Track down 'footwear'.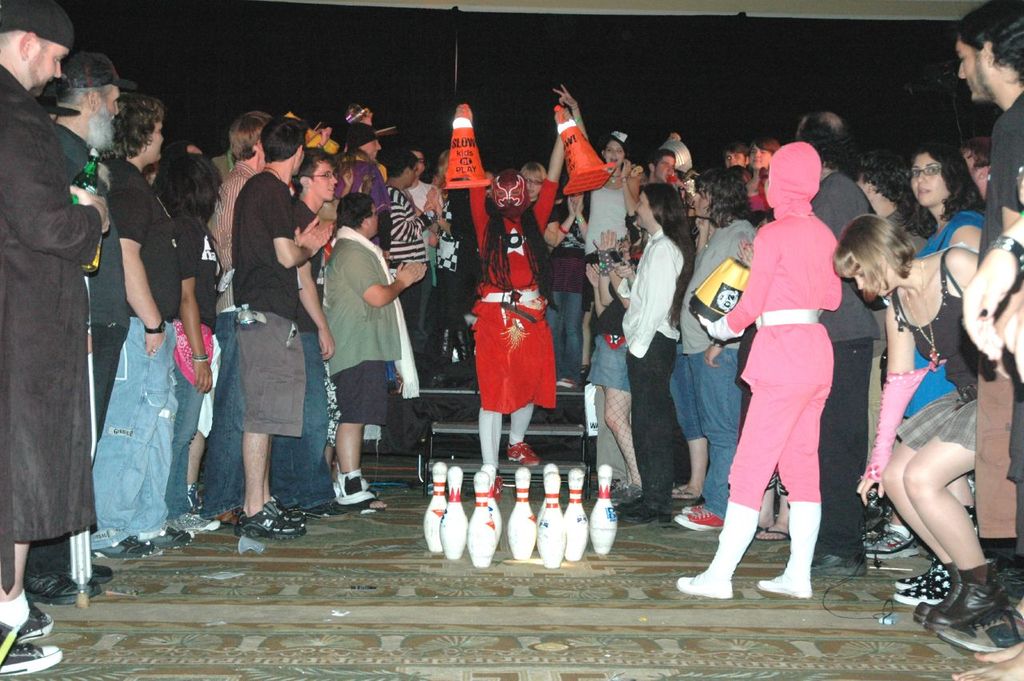
Tracked to [863,527,922,561].
